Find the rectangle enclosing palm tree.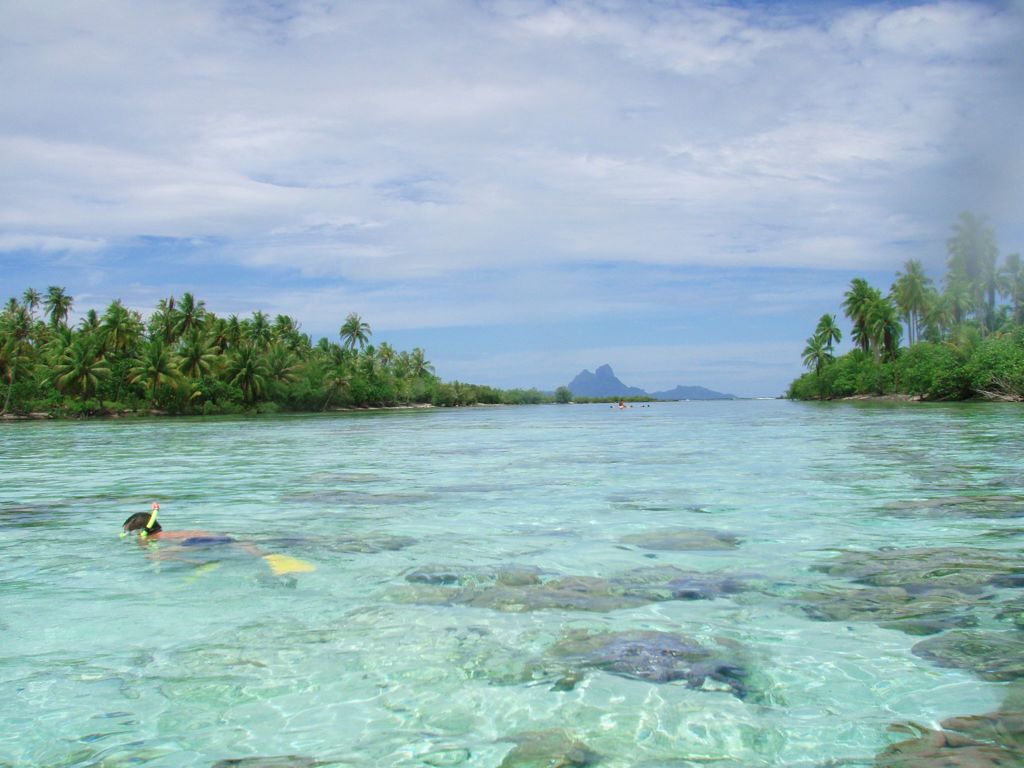
107/298/145/362.
